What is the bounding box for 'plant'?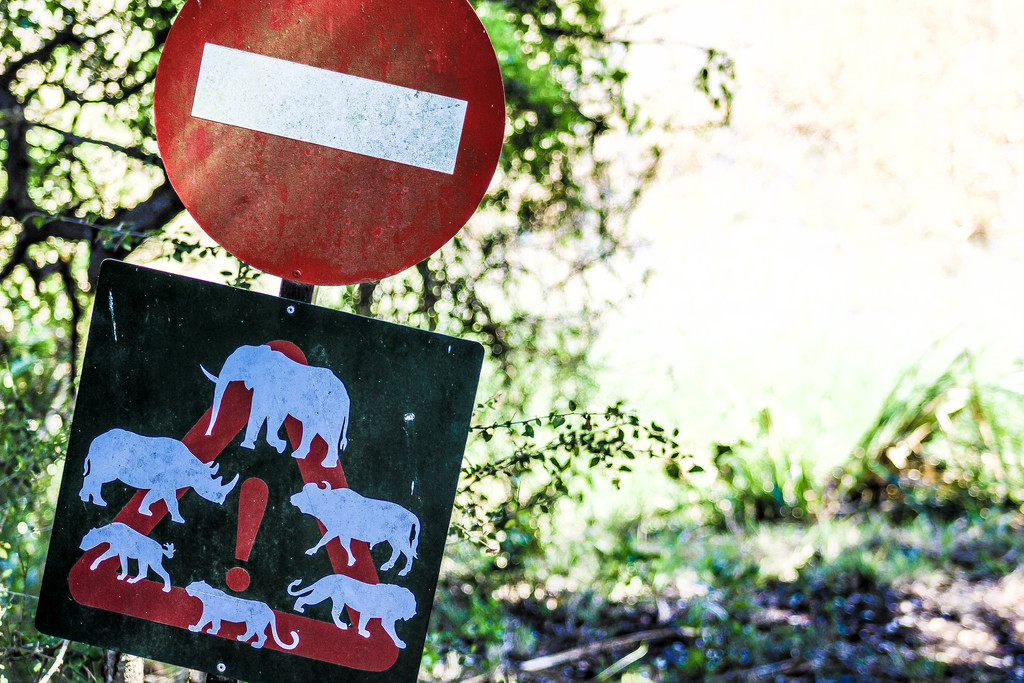
{"left": 674, "top": 400, "right": 1023, "bottom": 532}.
